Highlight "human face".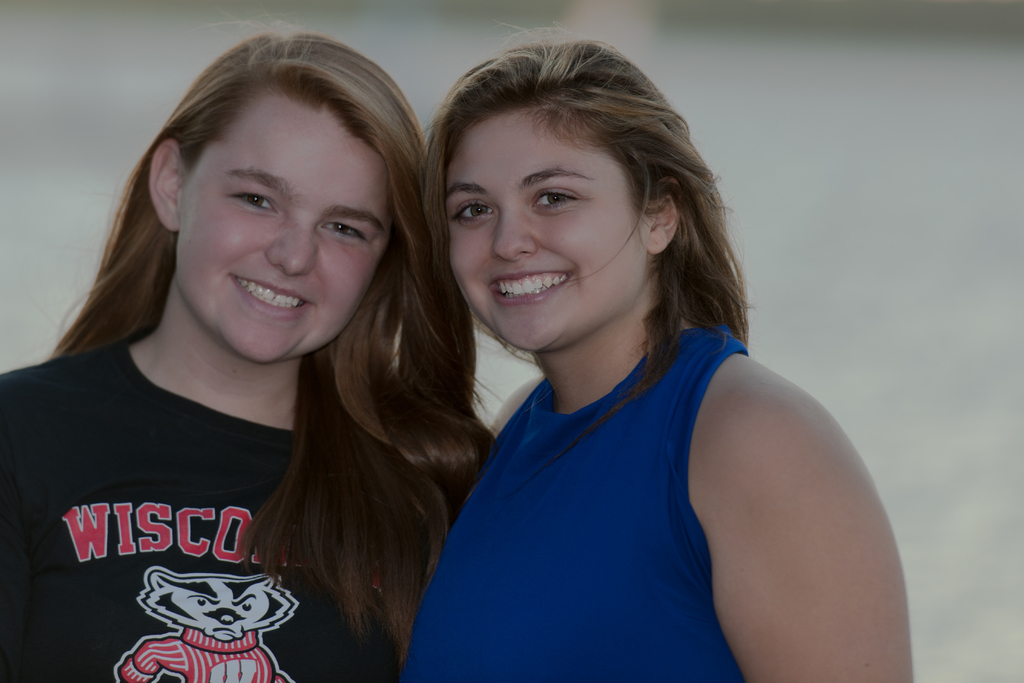
Highlighted region: detection(447, 101, 650, 350).
